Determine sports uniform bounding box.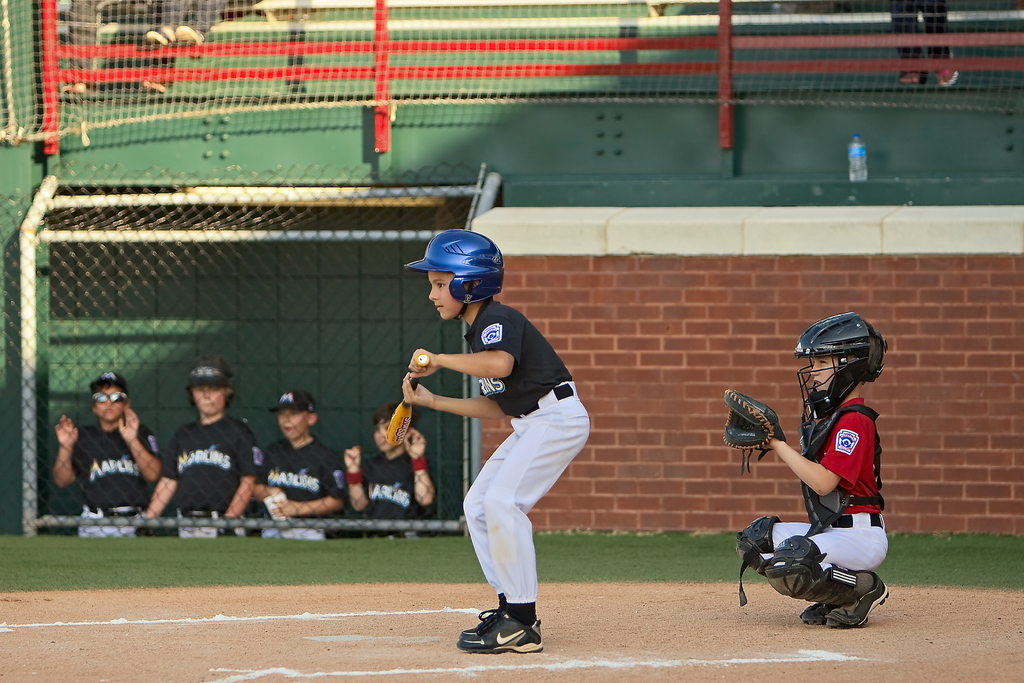
Determined: crop(253, 434, 346, 538).
